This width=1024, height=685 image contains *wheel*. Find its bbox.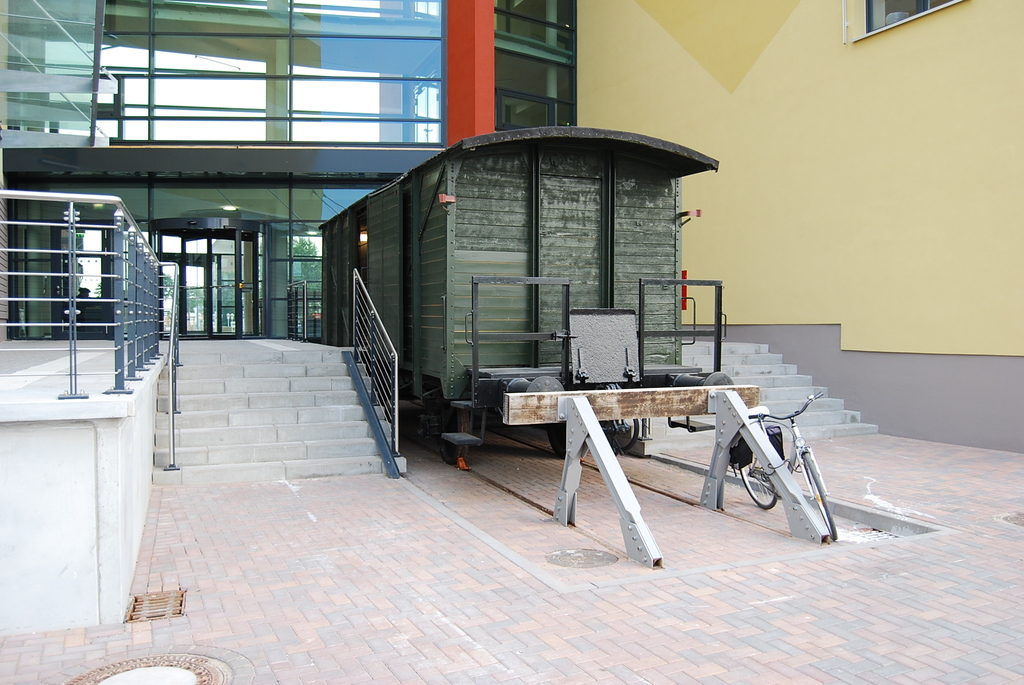
{"x1": 736, "y1": 462, "x2": 779, "y2": 514}.
